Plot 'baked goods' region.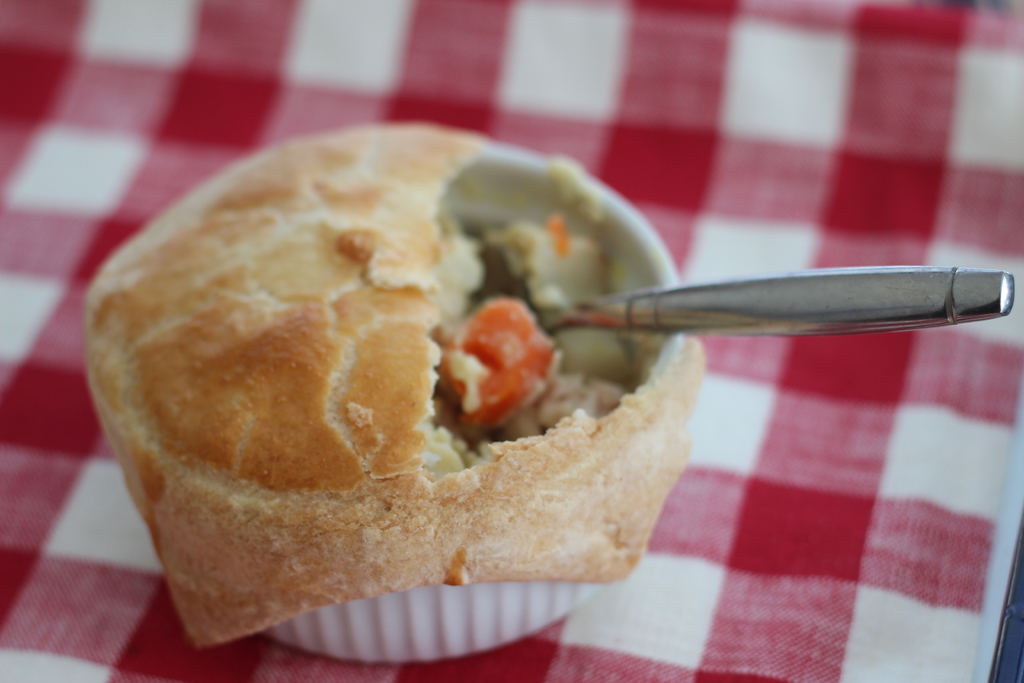
Plotted at (left=84, top=115, right=708, bottom=656).
